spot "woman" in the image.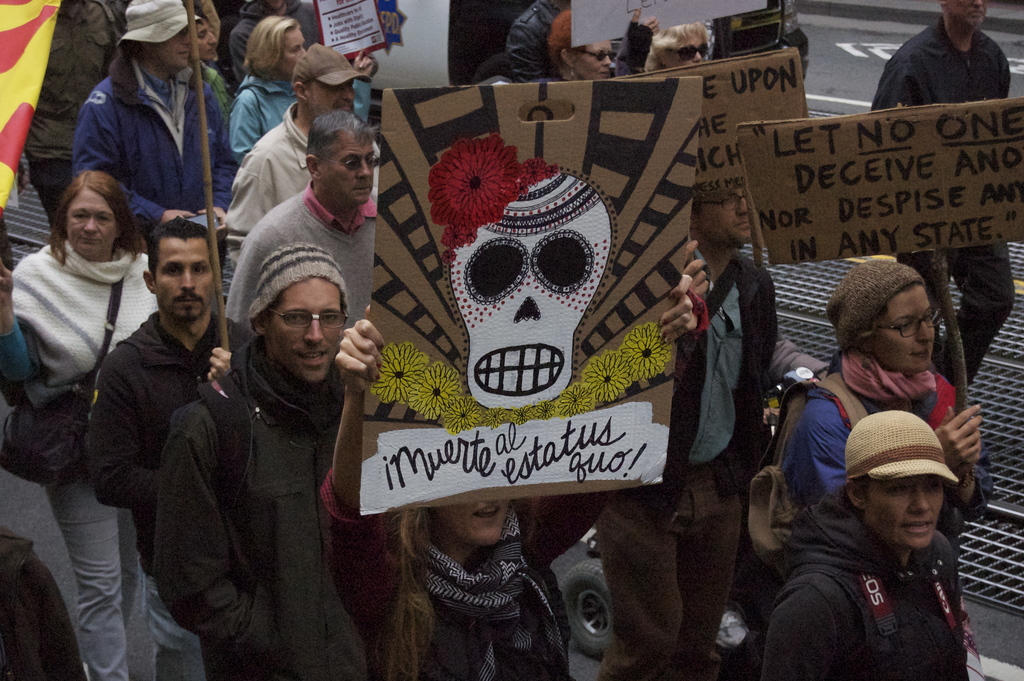
"woman" found at [645, 14, 723, 67].
